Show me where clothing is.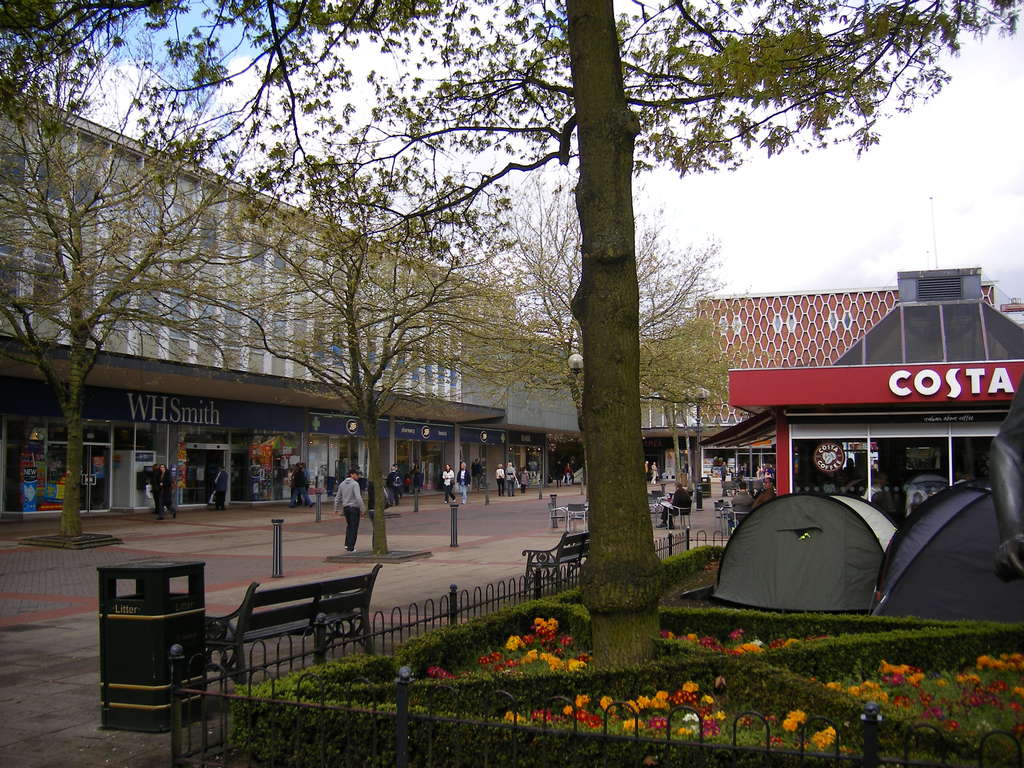
clothing is at BBox(659, 486, 692, 528).
